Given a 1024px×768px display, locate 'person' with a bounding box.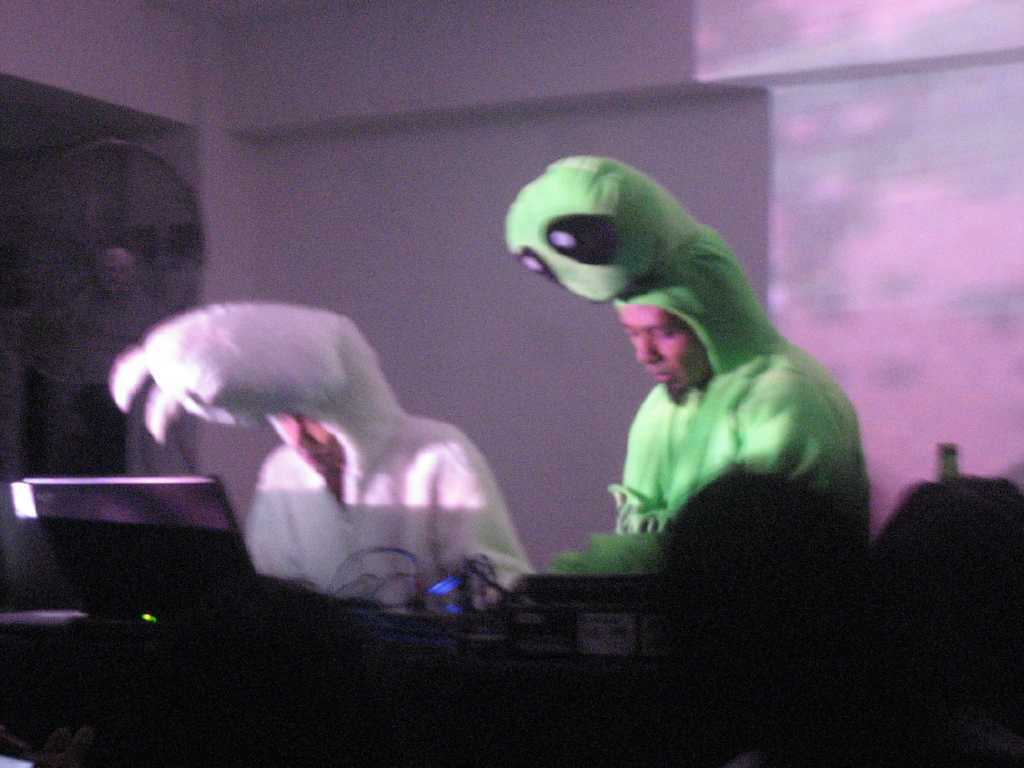
Located: detection(505, 156, 870, 574).
